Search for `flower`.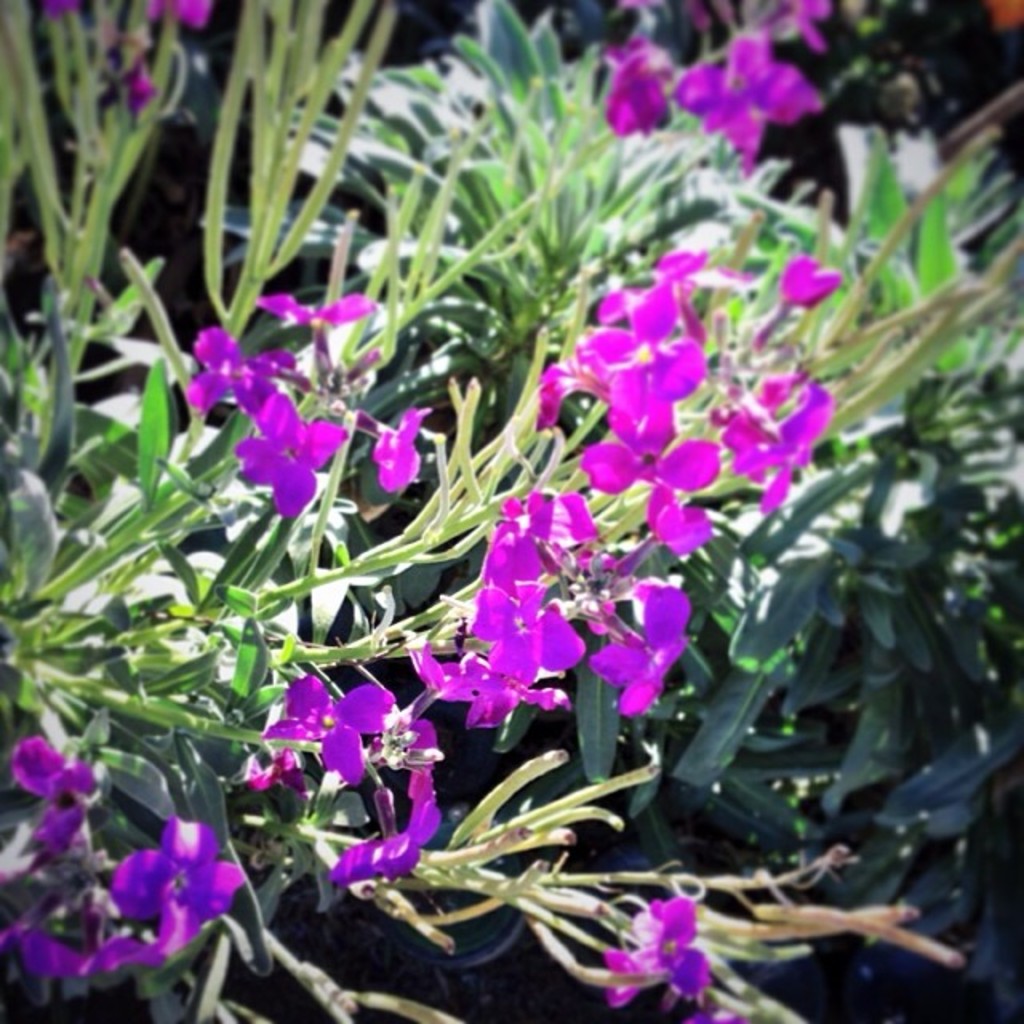
Found at {"left": 734, "top": 381, "right": 834, "bottom": 506}.
